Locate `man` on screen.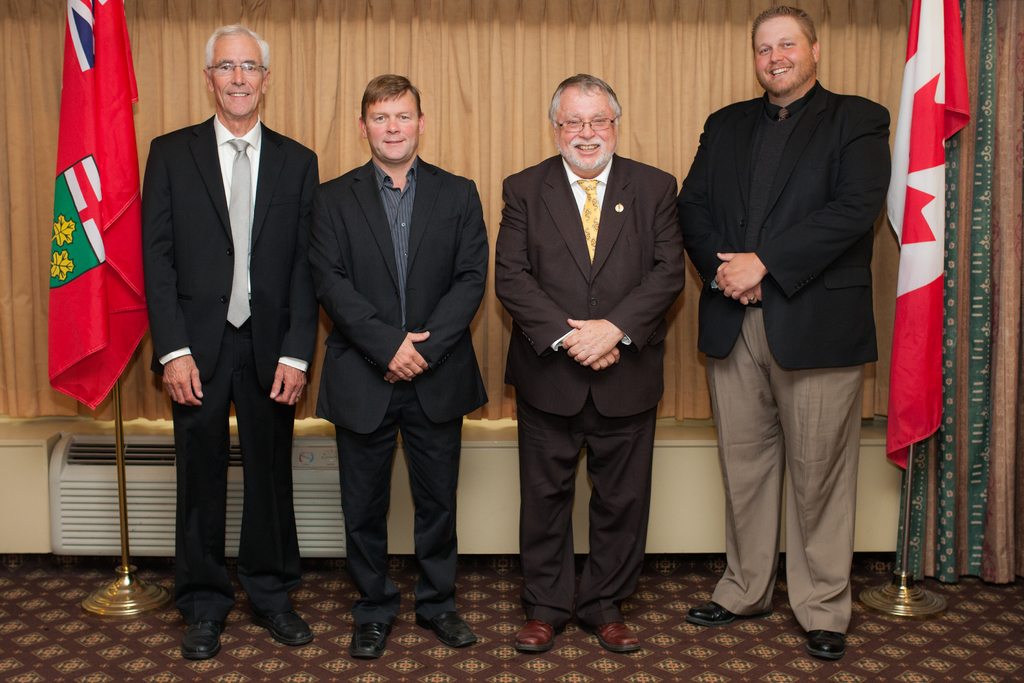
On screen at rect(684, 1, 906, 633).
